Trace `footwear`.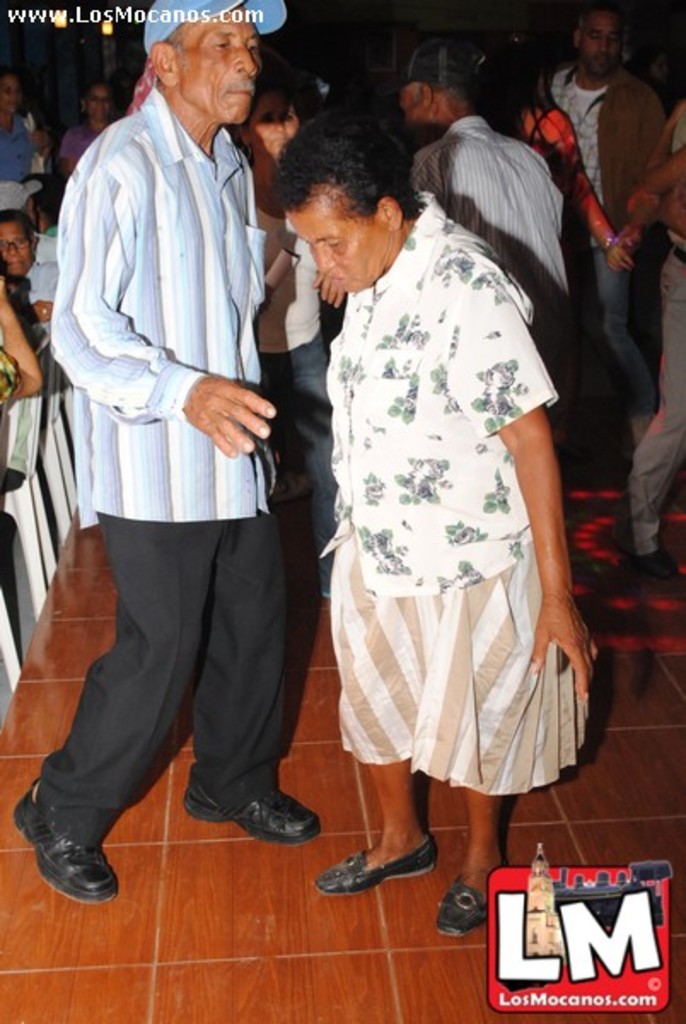
Traced to <region>14, 771, 119, 905</region>.
